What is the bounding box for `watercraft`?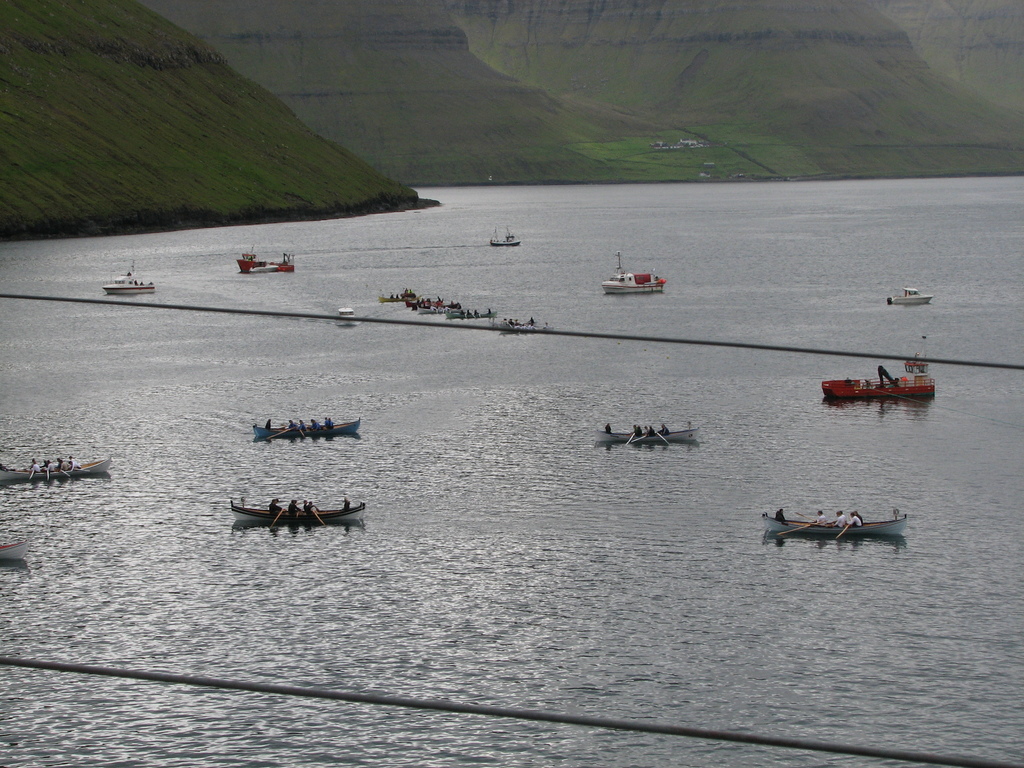
region(761, 513, 905, 540).
